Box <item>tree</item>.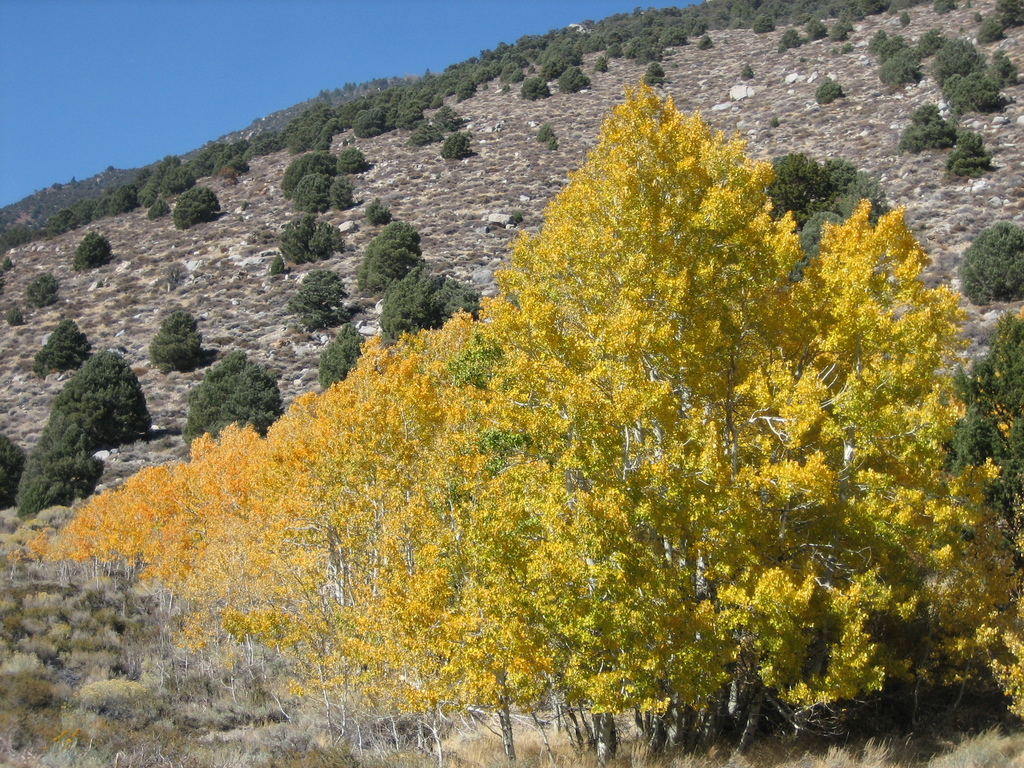
bbox=[977, 50, 1021, 97].
